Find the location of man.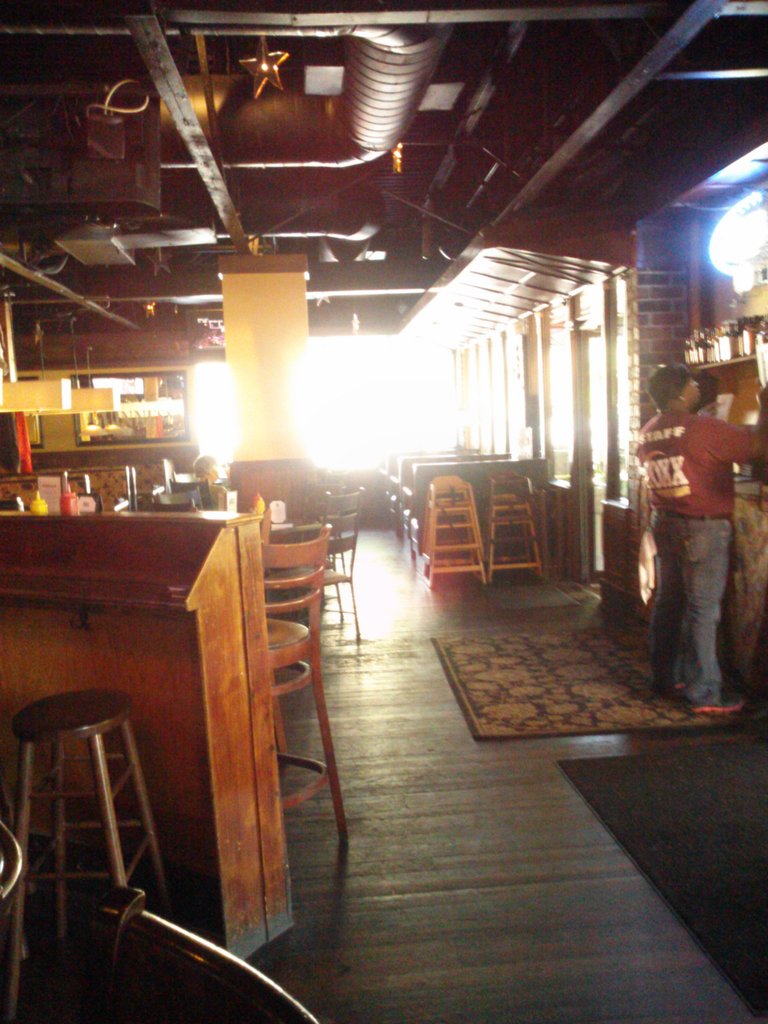
Location: l=636, t=340, r=762, b=721.
